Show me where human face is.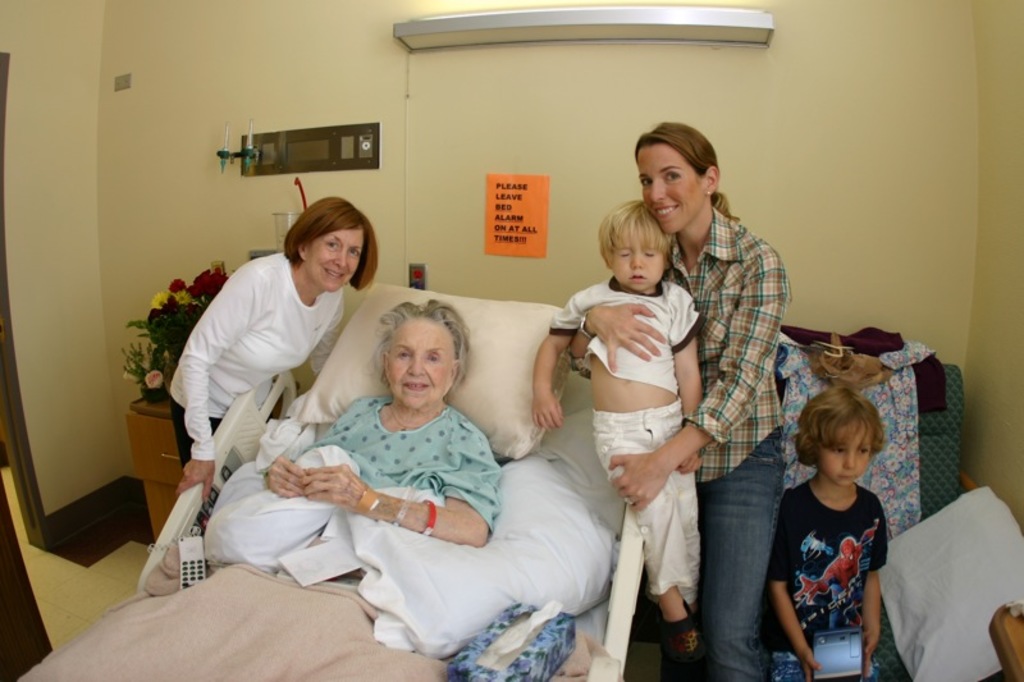
human face is at left=612, top=234, right=664, bottom=294.
